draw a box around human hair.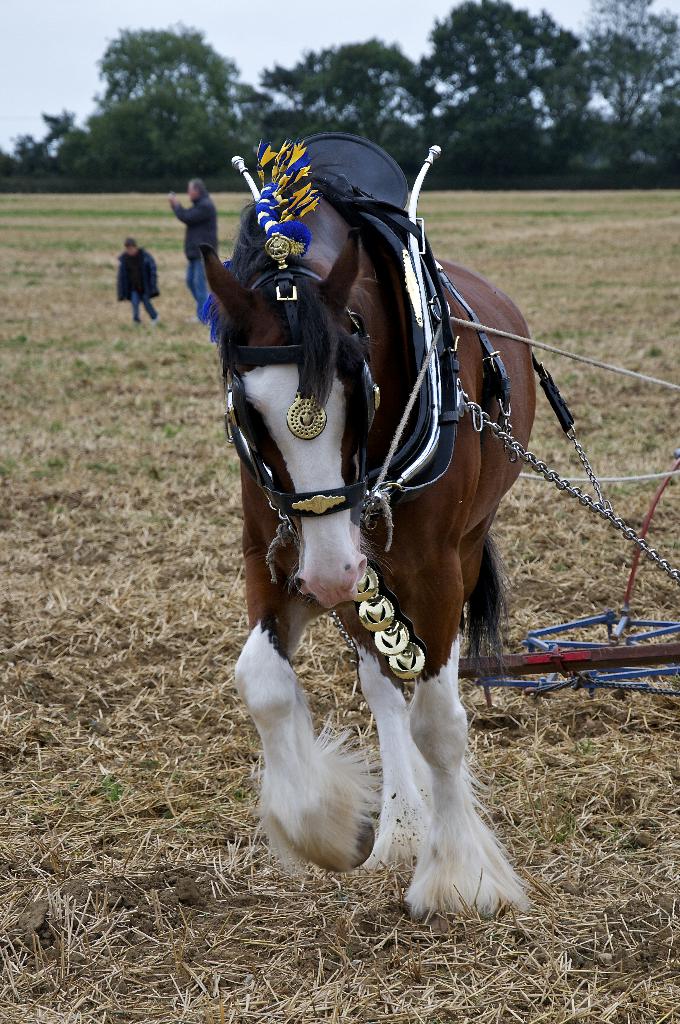
<bbox>194, 177, 213, 195</bbox>.
